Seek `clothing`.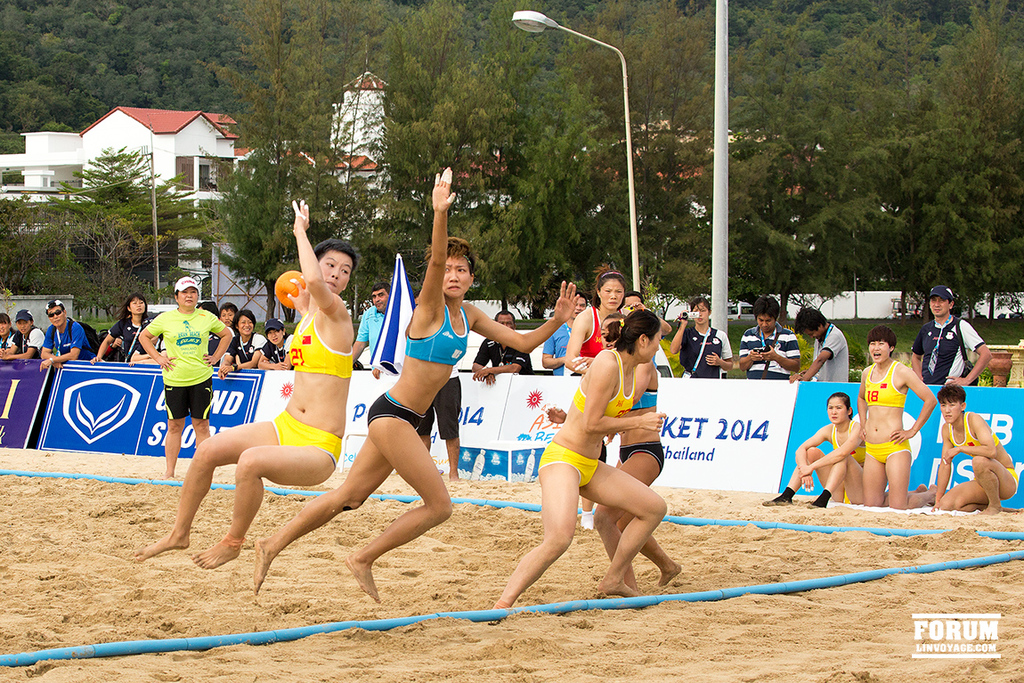
<bbox>618, 432, 658, 474</bbox>.
